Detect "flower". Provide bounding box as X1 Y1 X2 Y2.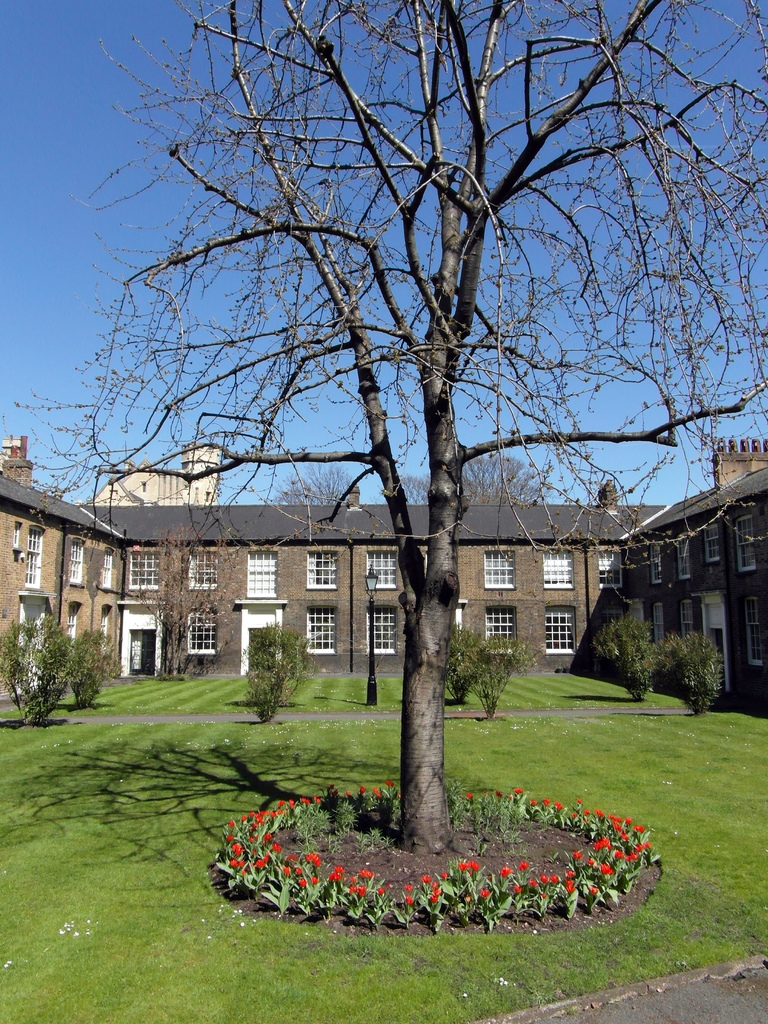
294 867 303 876.
